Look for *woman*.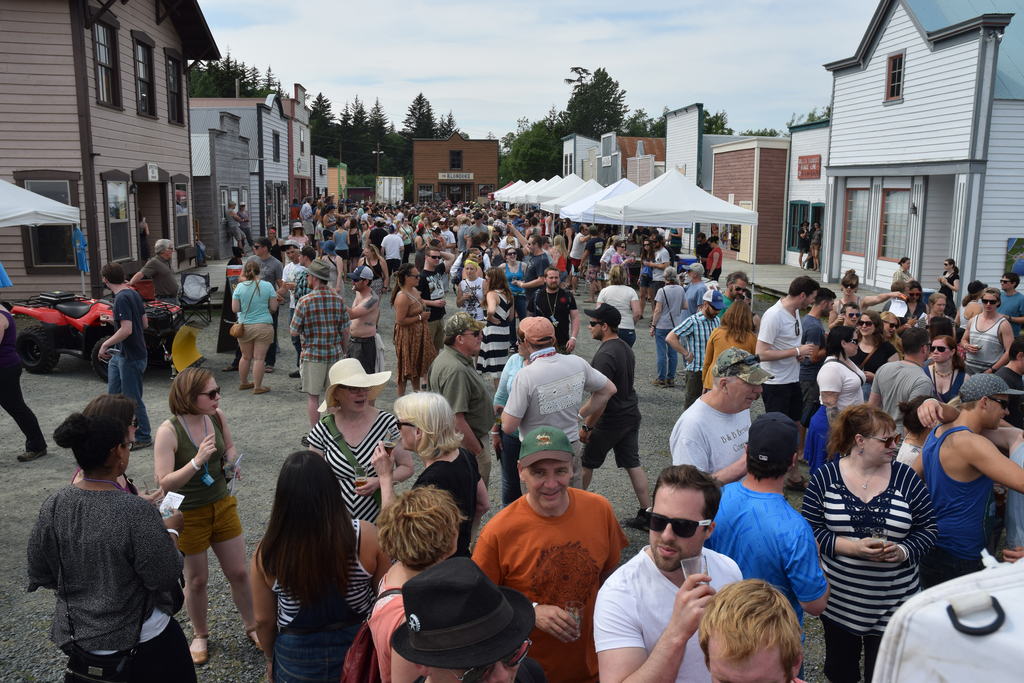
Found: <region>954, 283, 988, 332</region>.
